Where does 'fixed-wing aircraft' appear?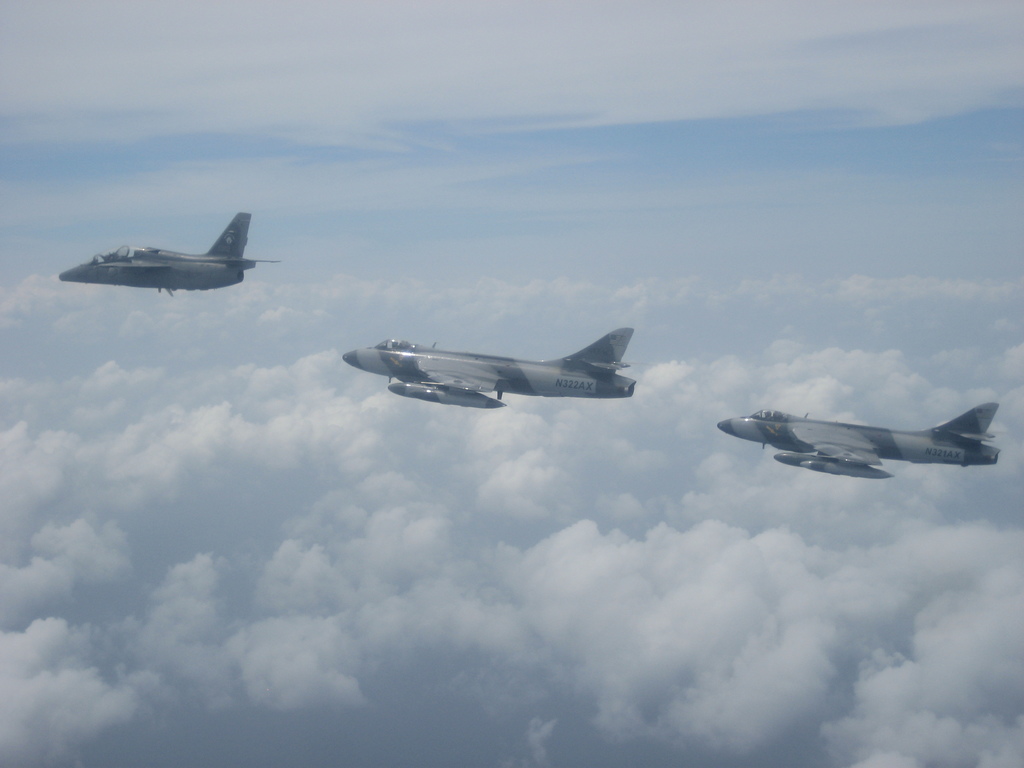
Appears at (58, 209, 278, 294).
